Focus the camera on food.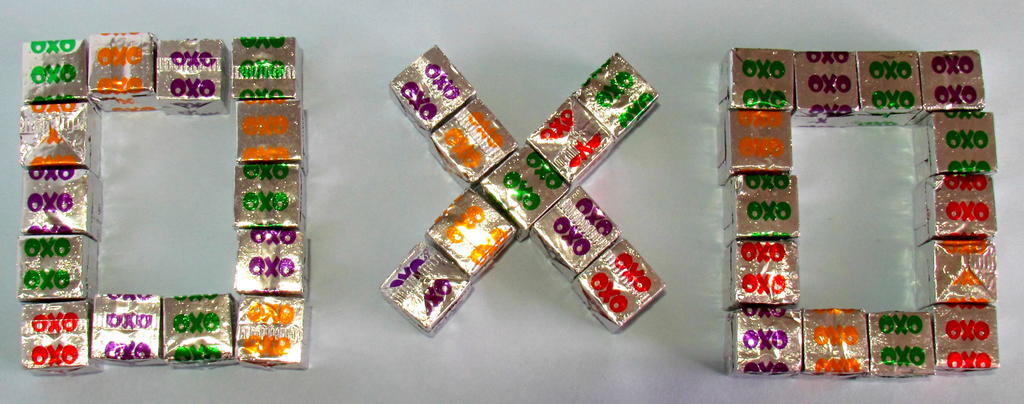
Focus region: box(18, 101, 94, 170).
